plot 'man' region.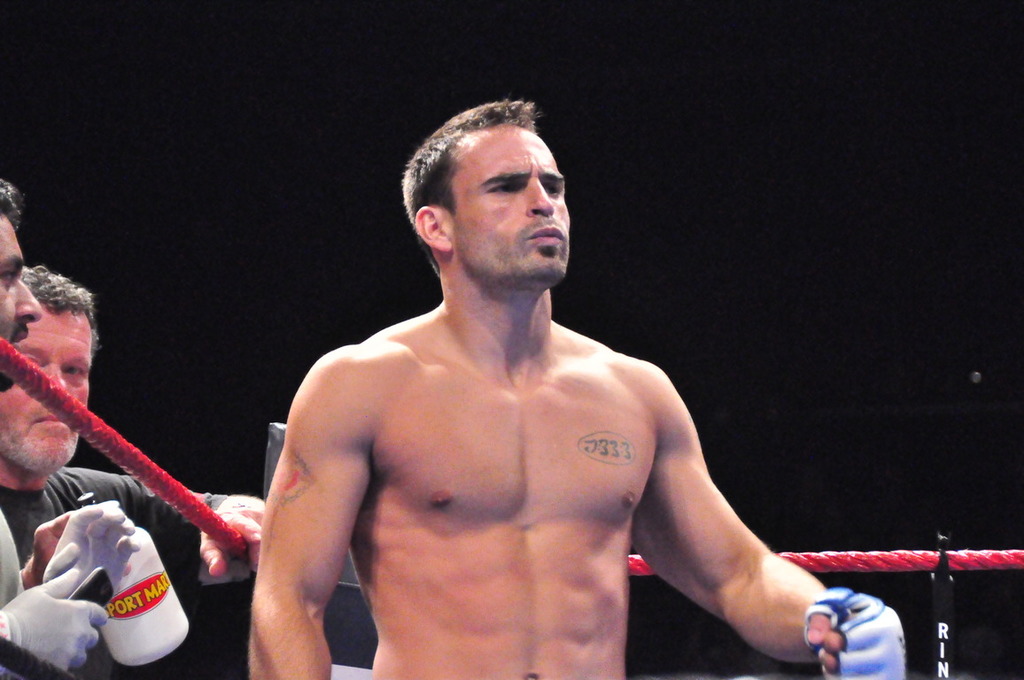
Plotted at x1=0, y1=180, x2=131, y2=679.
